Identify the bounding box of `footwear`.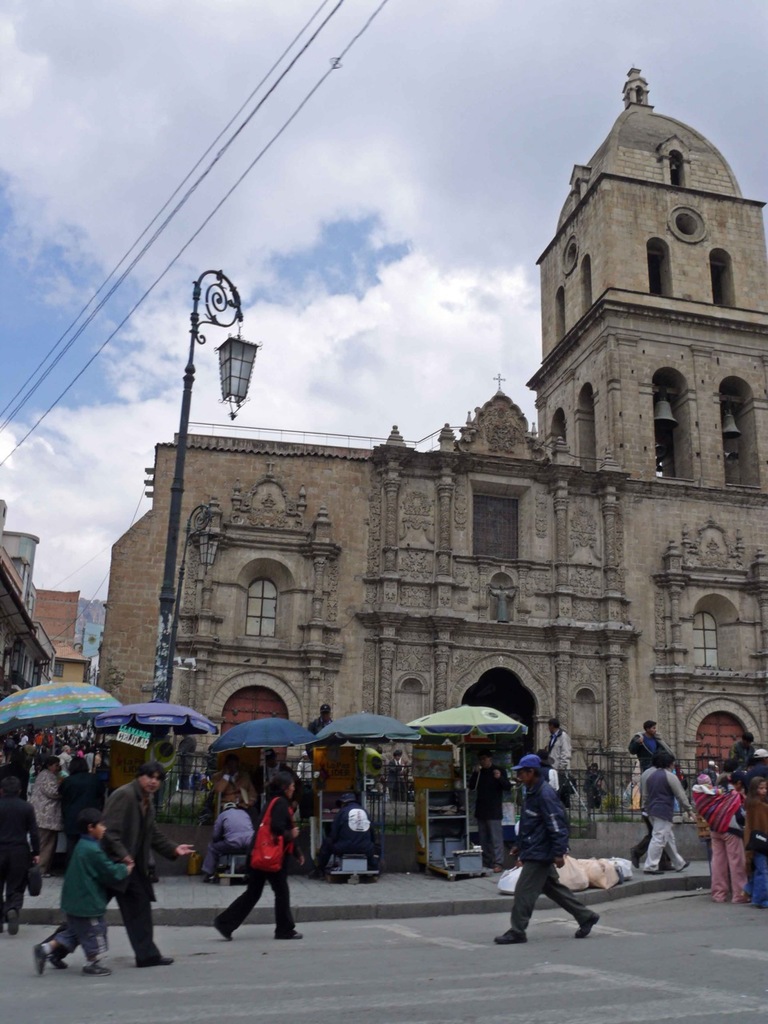
bbox=[46, 952, 66, 968].
